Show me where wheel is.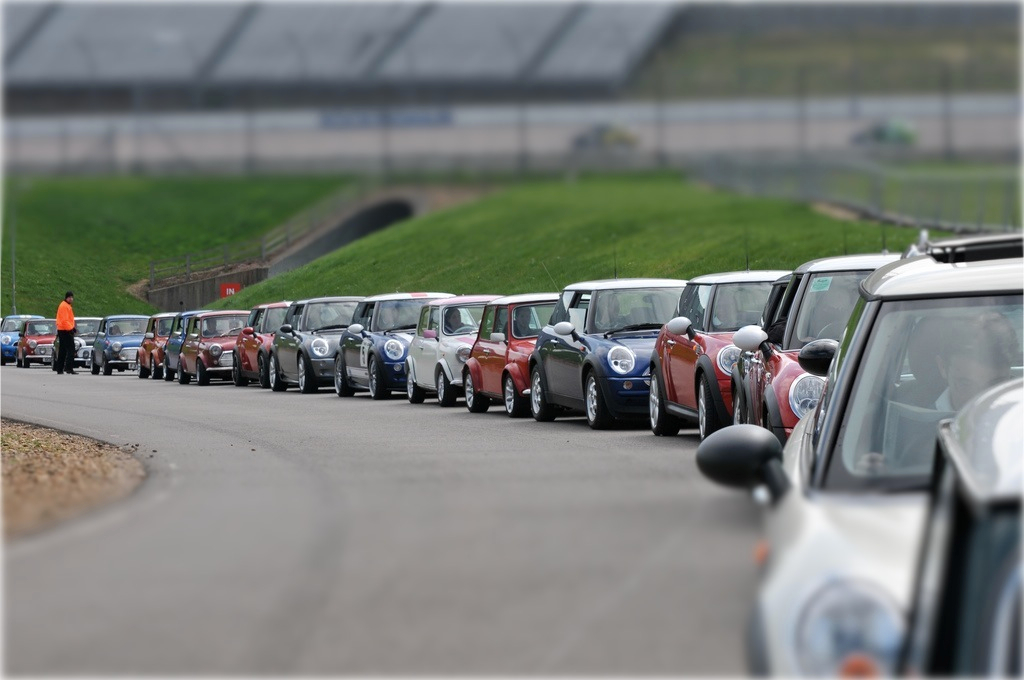
wheel is at pyautogui.locateOnScreen(817, 318, 844, 342).
